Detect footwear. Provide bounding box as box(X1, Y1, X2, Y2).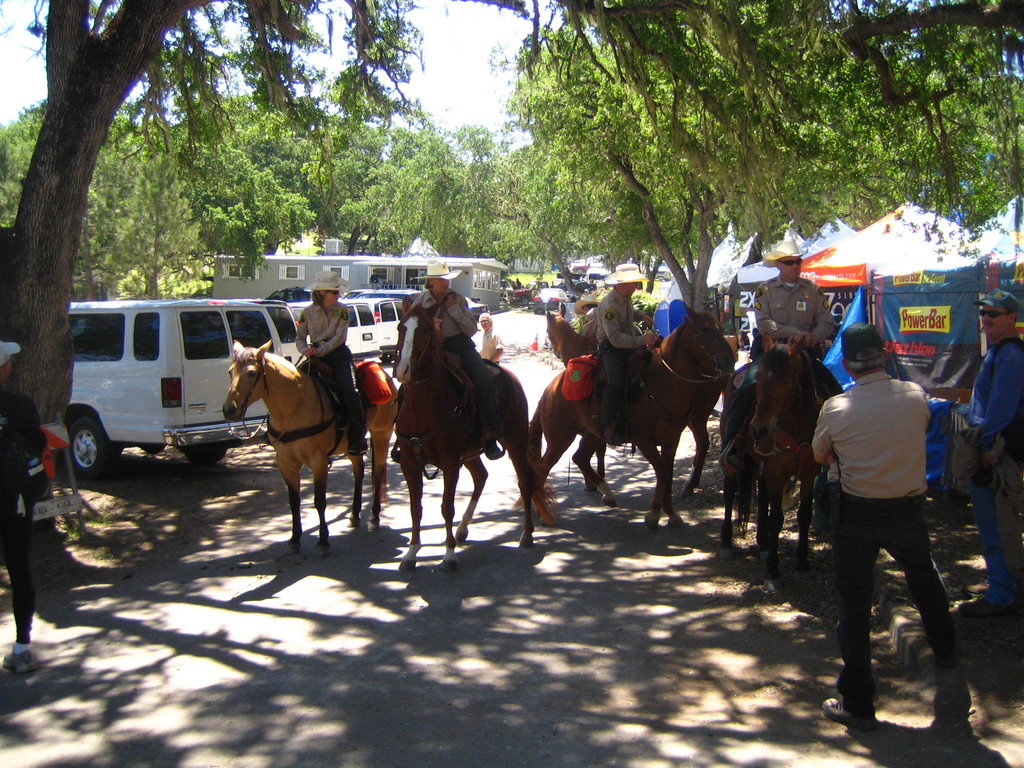
box(928, 712, 976, 754).
